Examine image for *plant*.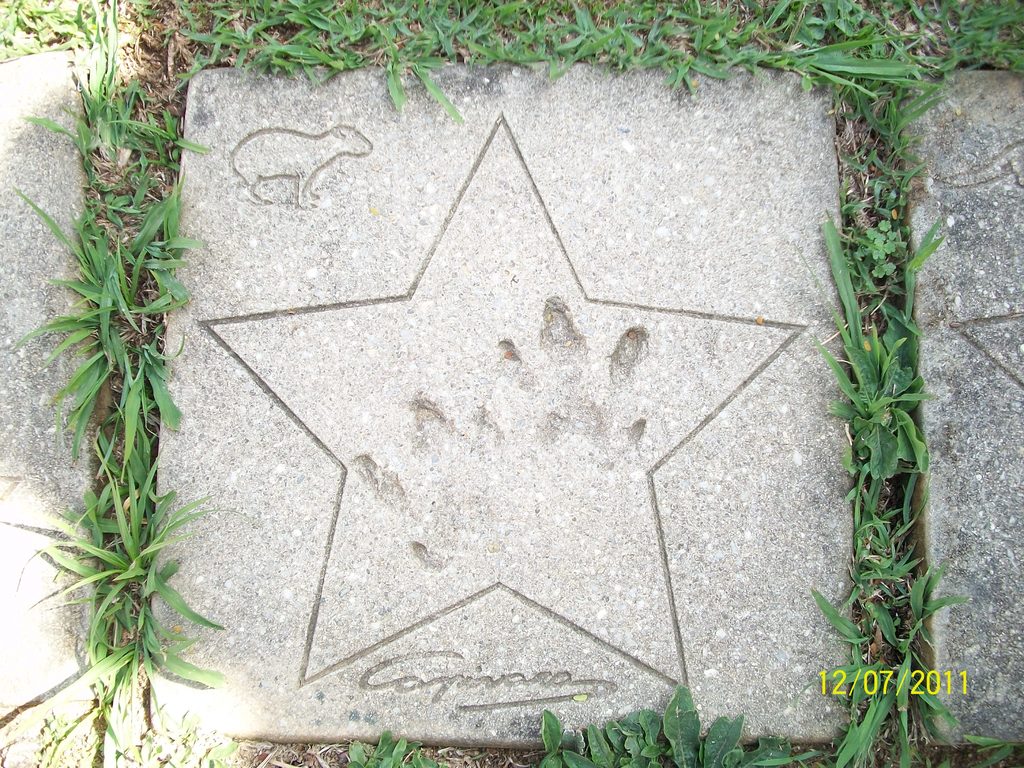
Examination result: bbox=(346, 724, 430, 767).
